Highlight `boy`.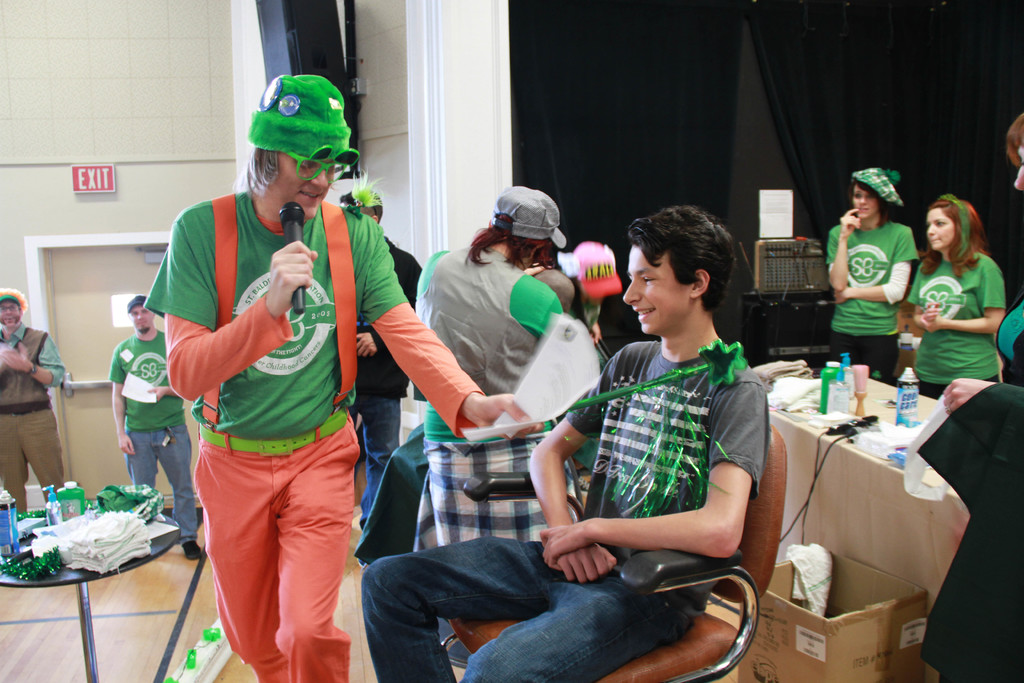
Highlighted region: locate(360, 210, 771, 682).
